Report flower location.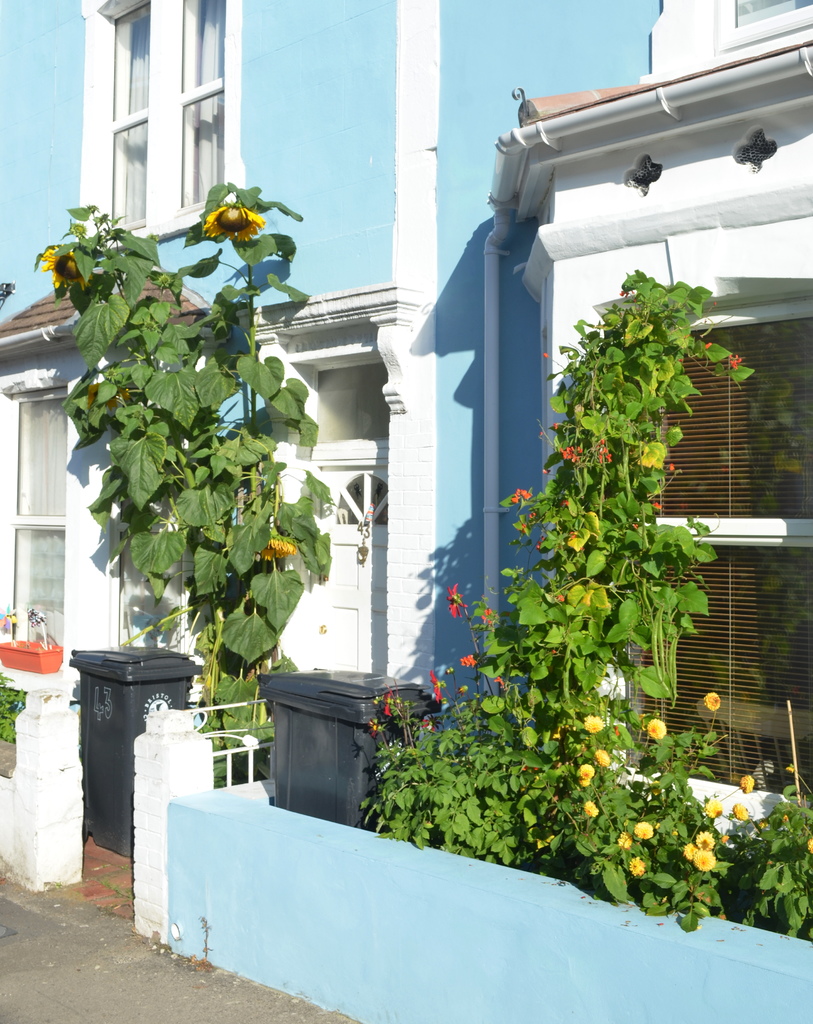
Report: {"left": 378, "top": 683, "right": 397, "bottom": 721}.
